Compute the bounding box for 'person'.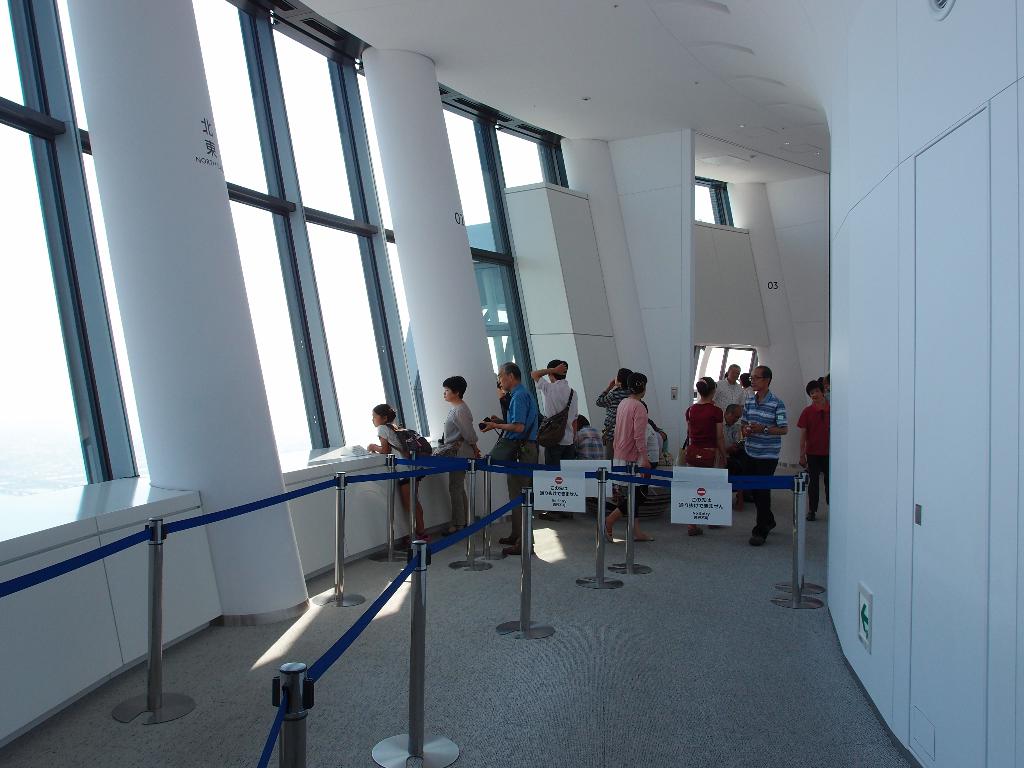
crop(721, 405, 741, 449).
